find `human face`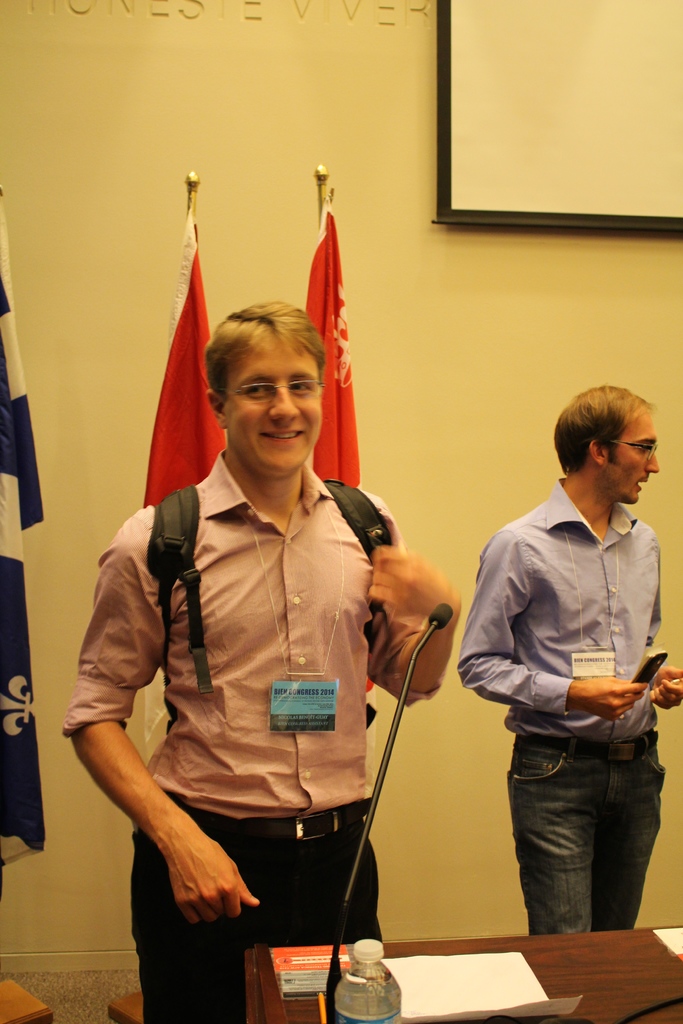
BBox(227, 330, 320, 476)
